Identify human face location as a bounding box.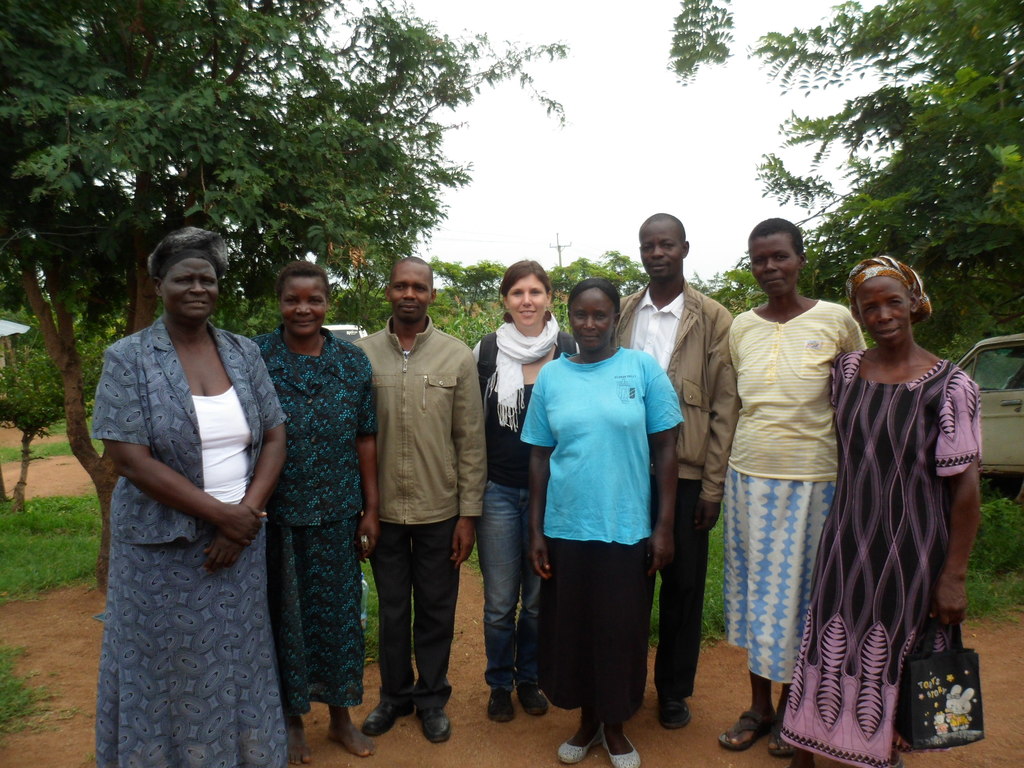
[x1=505, y1=270, x2=545, y2=322].
